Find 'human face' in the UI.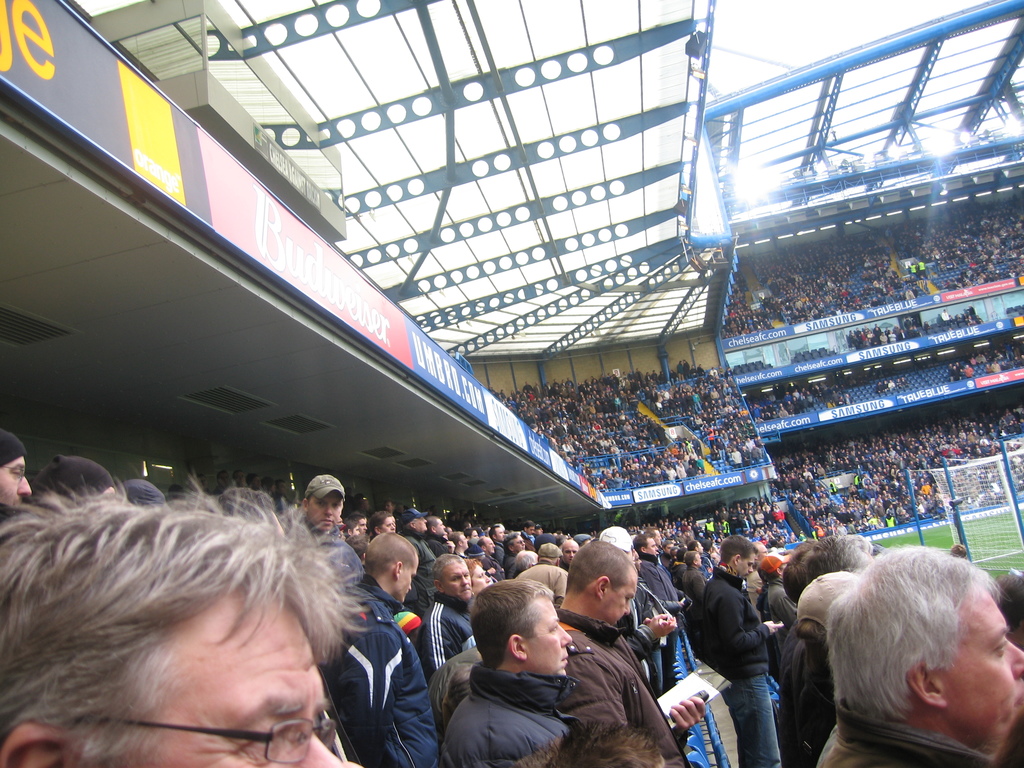
UI element at Rect(497, 527, 505, 542).
